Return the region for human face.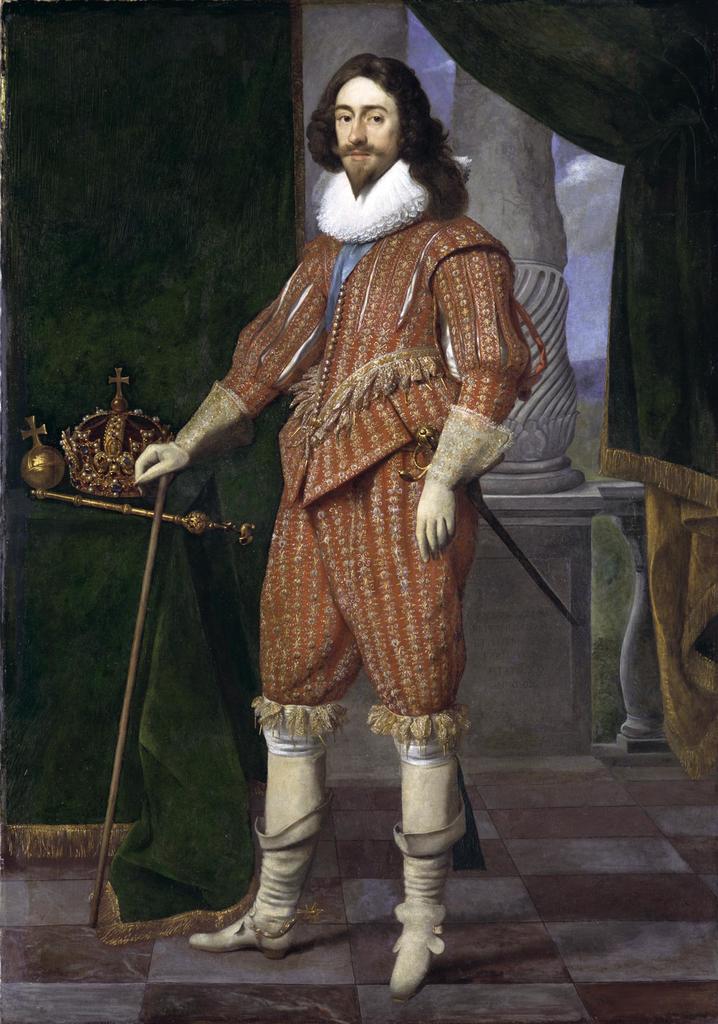
330,72,408,184.
